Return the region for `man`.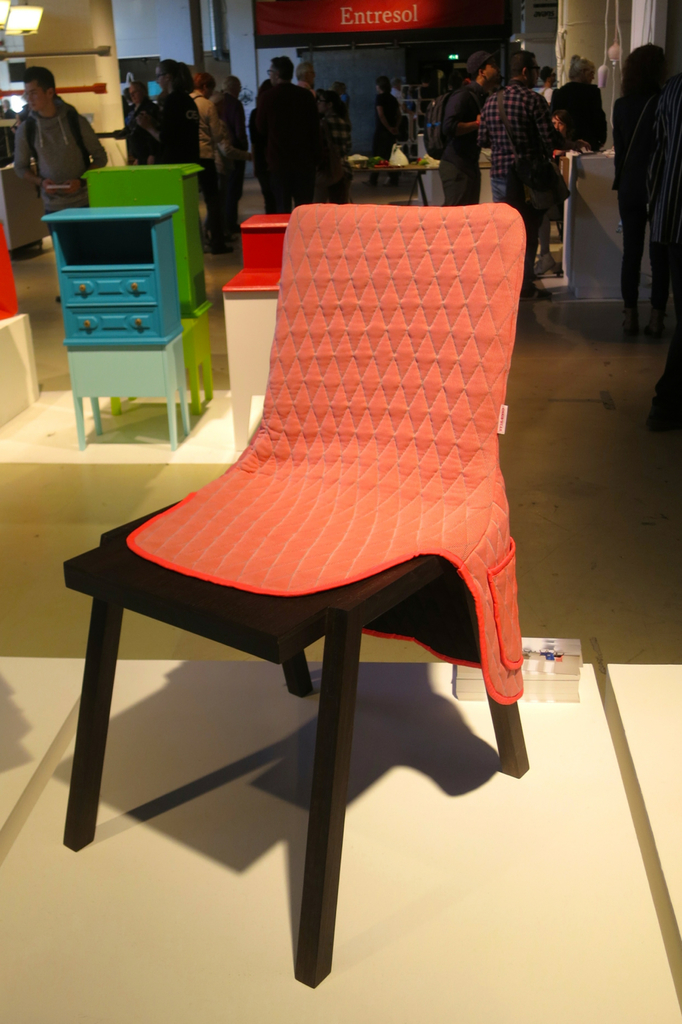
crop(429, 49, 505, 212).
